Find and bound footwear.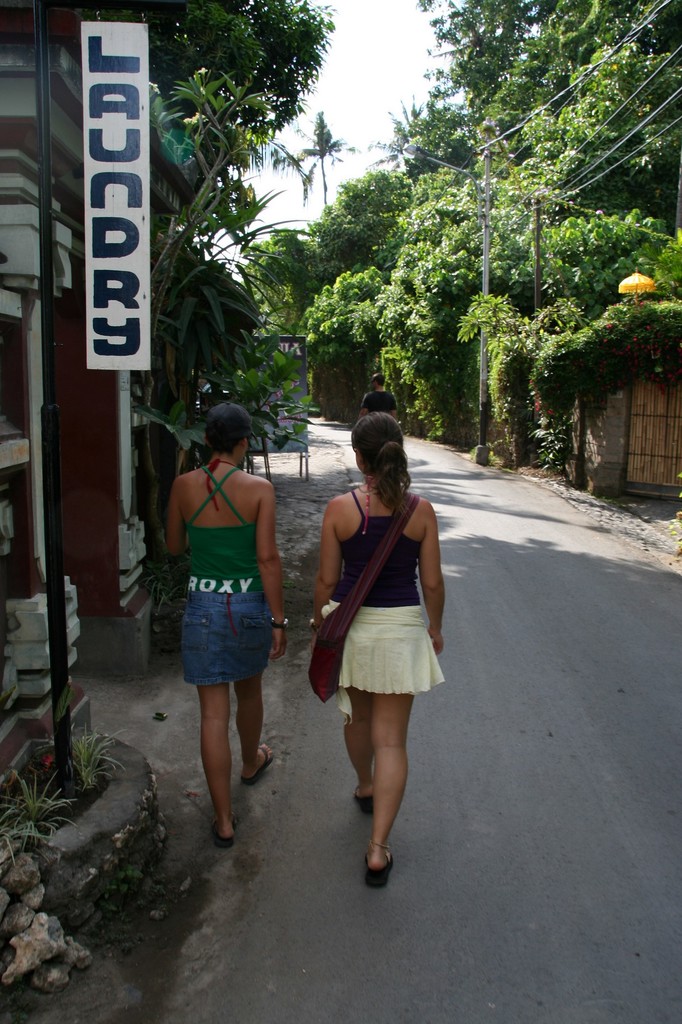
Bound: x1=358, y1=790, x2=383, y2=818.
